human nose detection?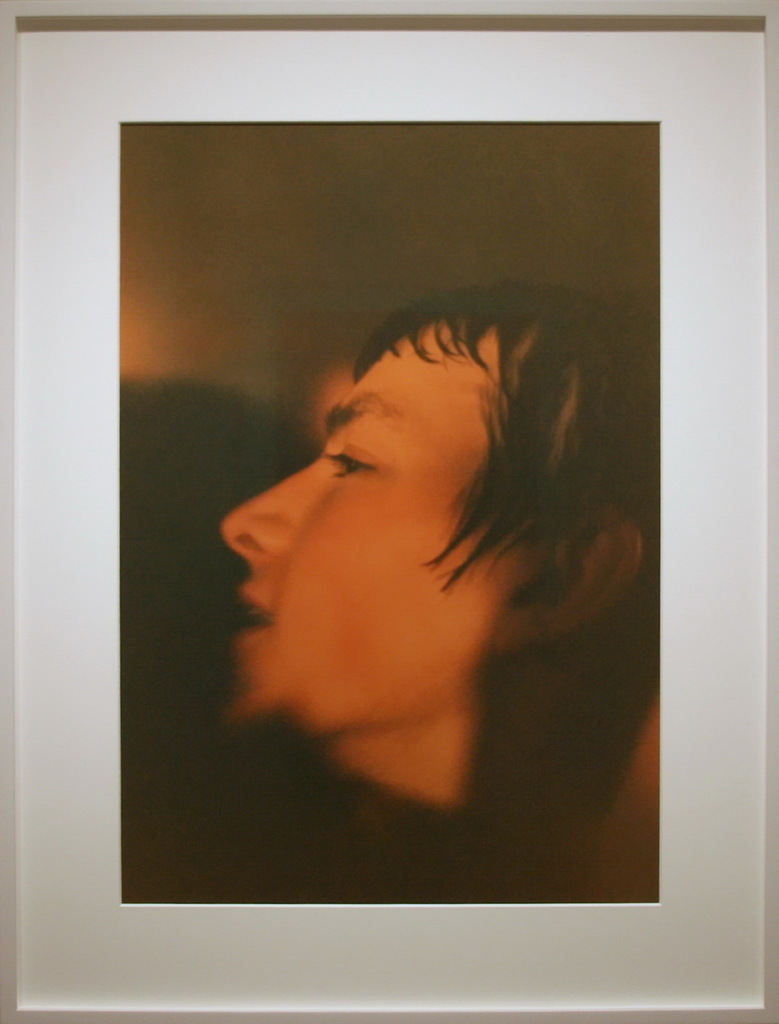
(x1=216, y1=454, x2=323, y2=554)
